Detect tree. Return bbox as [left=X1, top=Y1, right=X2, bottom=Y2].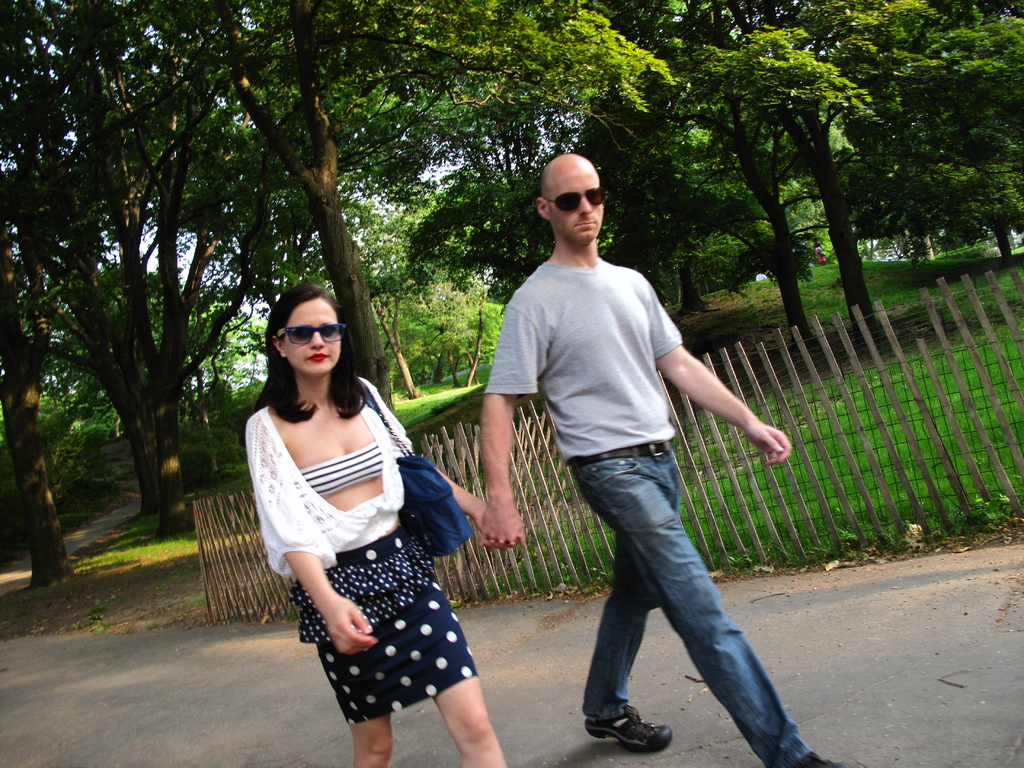
[left=38, top=0, right=154, bottom=516].
